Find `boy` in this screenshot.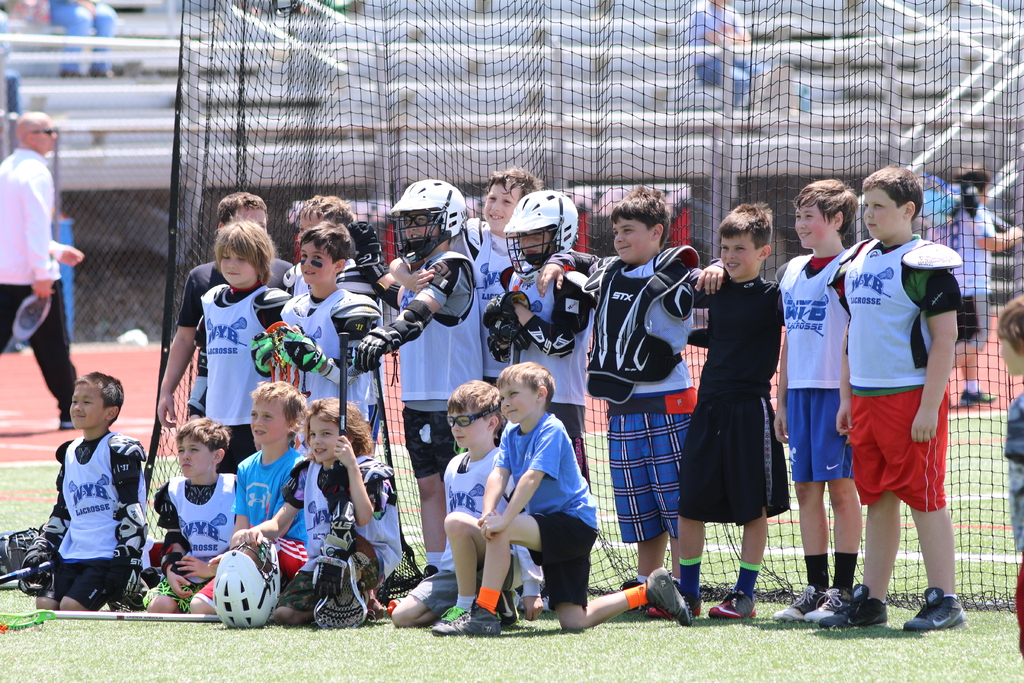
The bounding box for `boy` is region(343, 187, 508, 610).
